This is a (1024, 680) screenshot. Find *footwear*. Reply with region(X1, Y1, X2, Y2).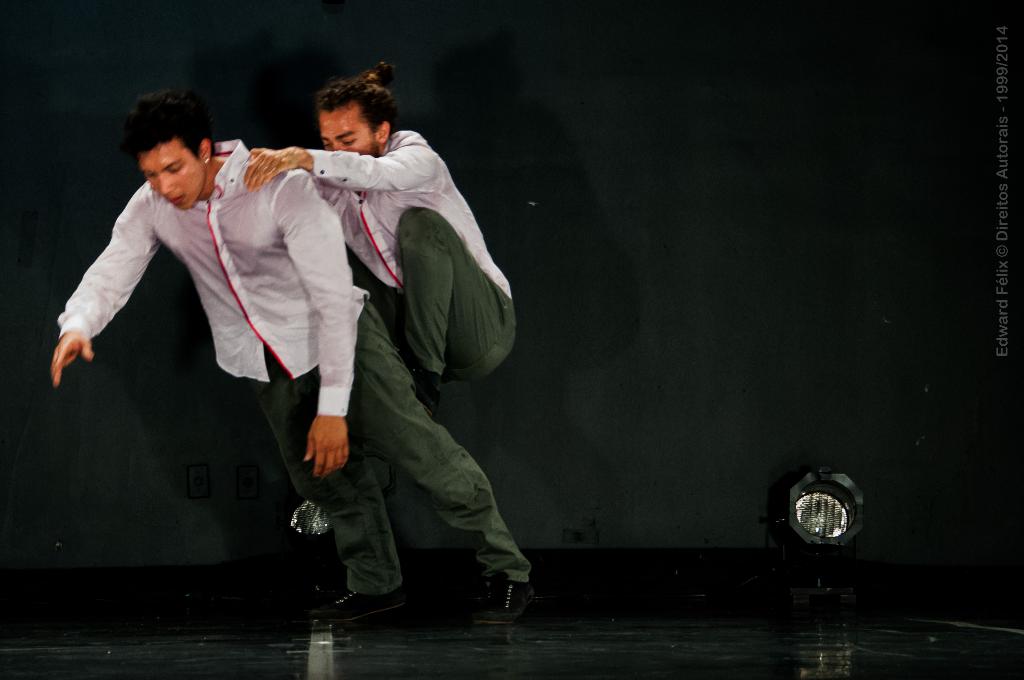
region(473, 561, 539, 632).
